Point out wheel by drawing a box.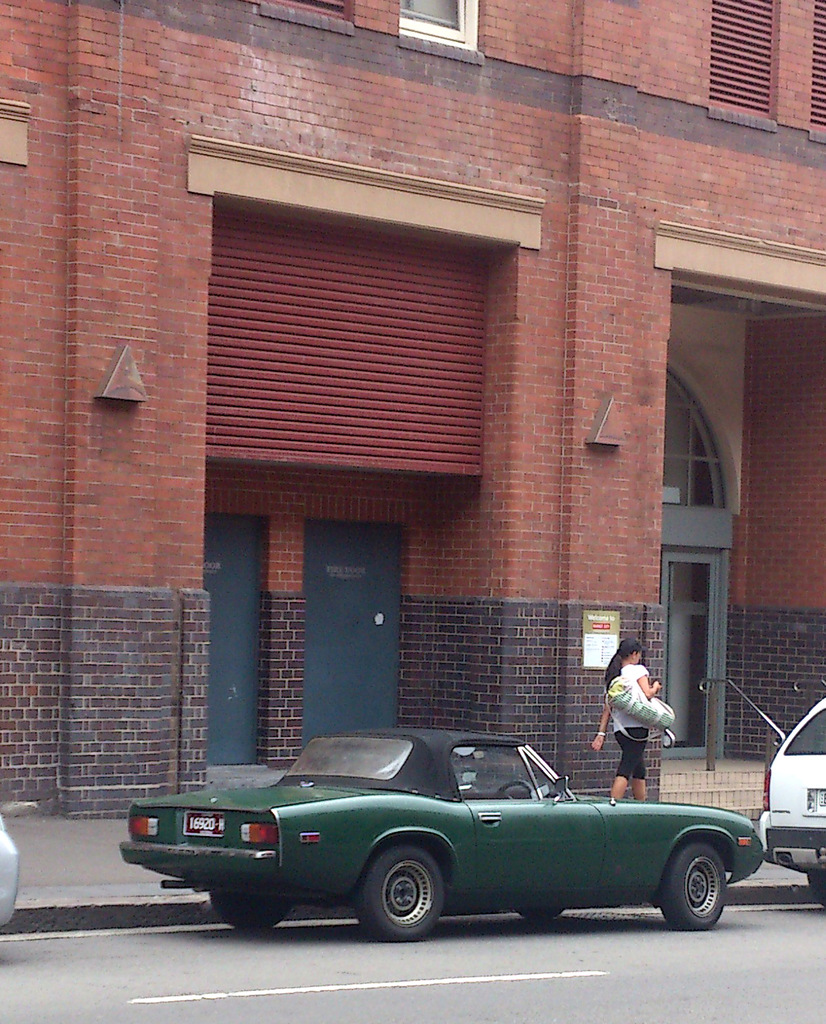
l=659, t=842, r=728, b=932.
